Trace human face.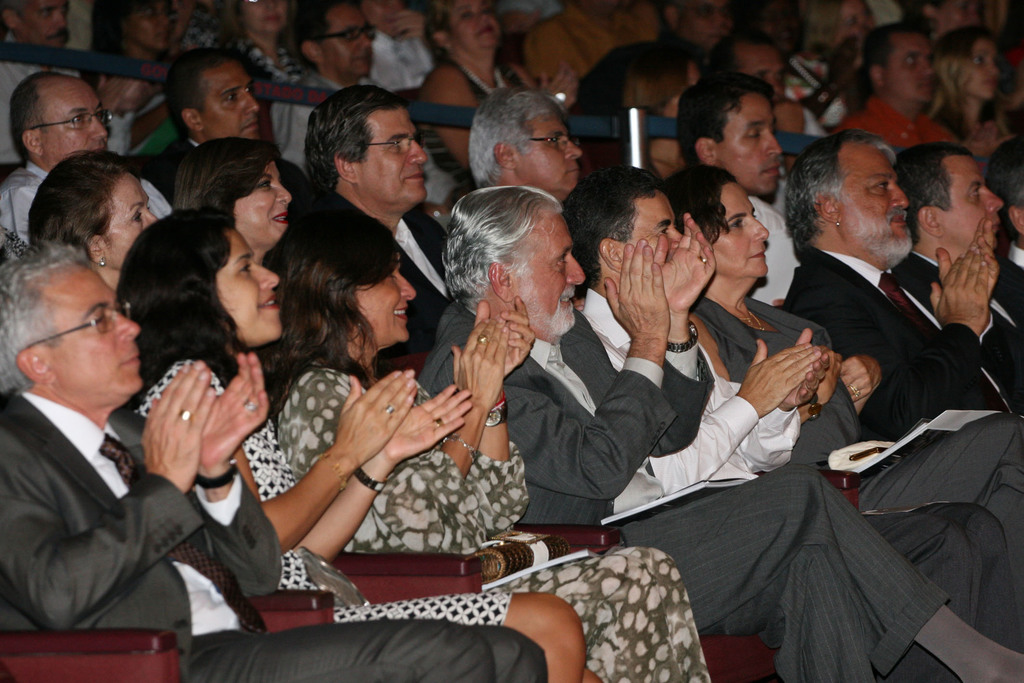
Traced to bbox(838, 0, 875, 55).
